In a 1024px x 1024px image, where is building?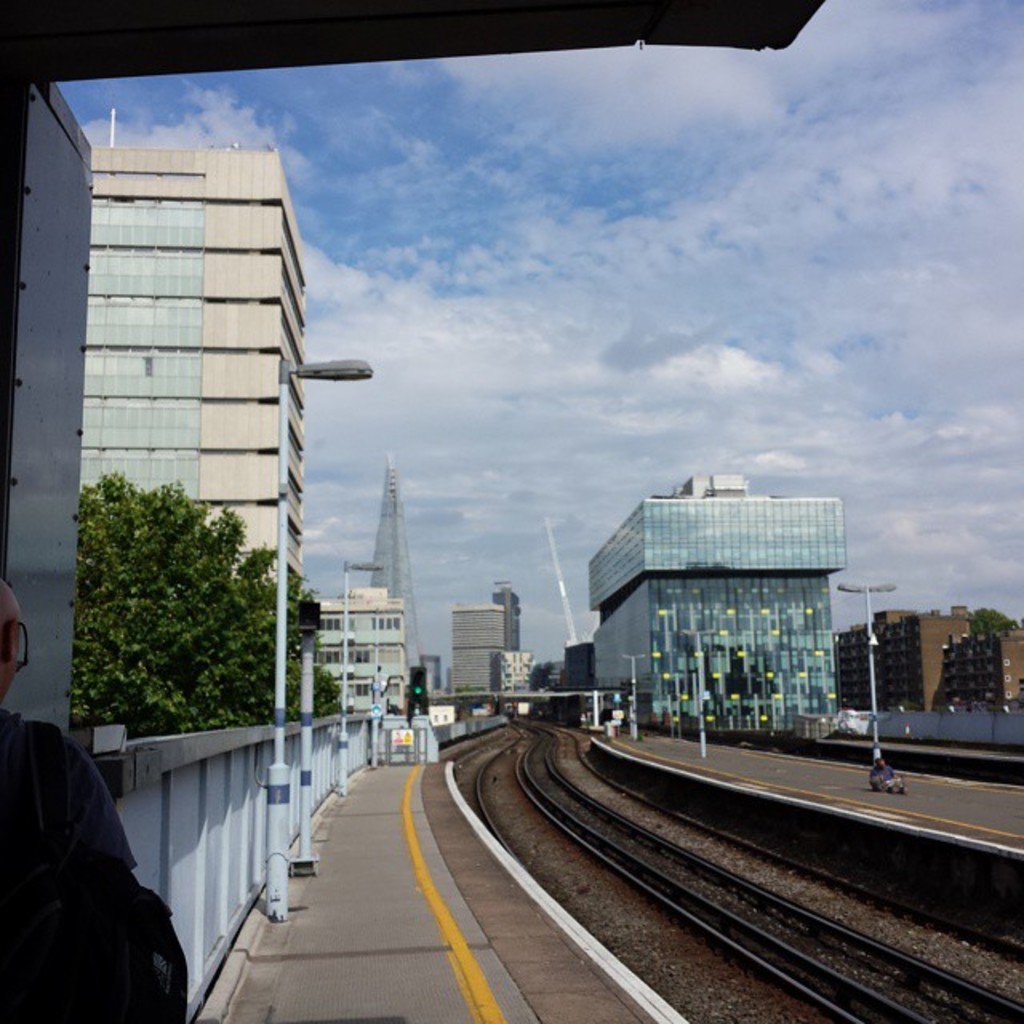
(left=501, top=654, right=530, bottom=693).
